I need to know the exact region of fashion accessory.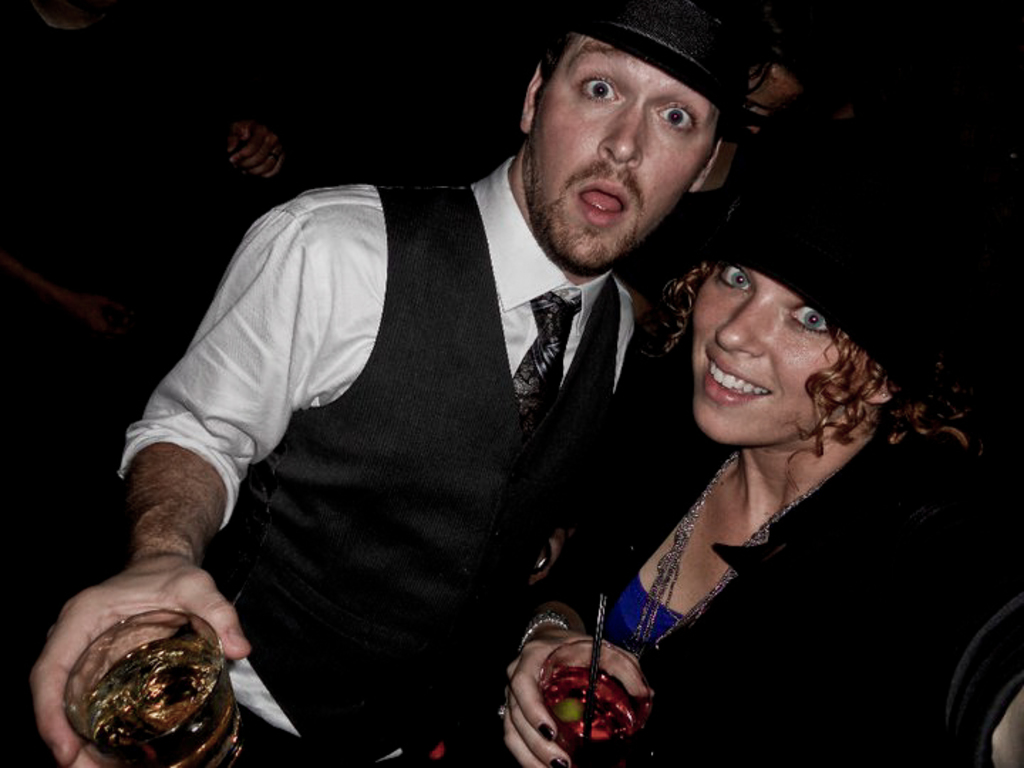
Region: bbox=(710, 193, 942, 405).
